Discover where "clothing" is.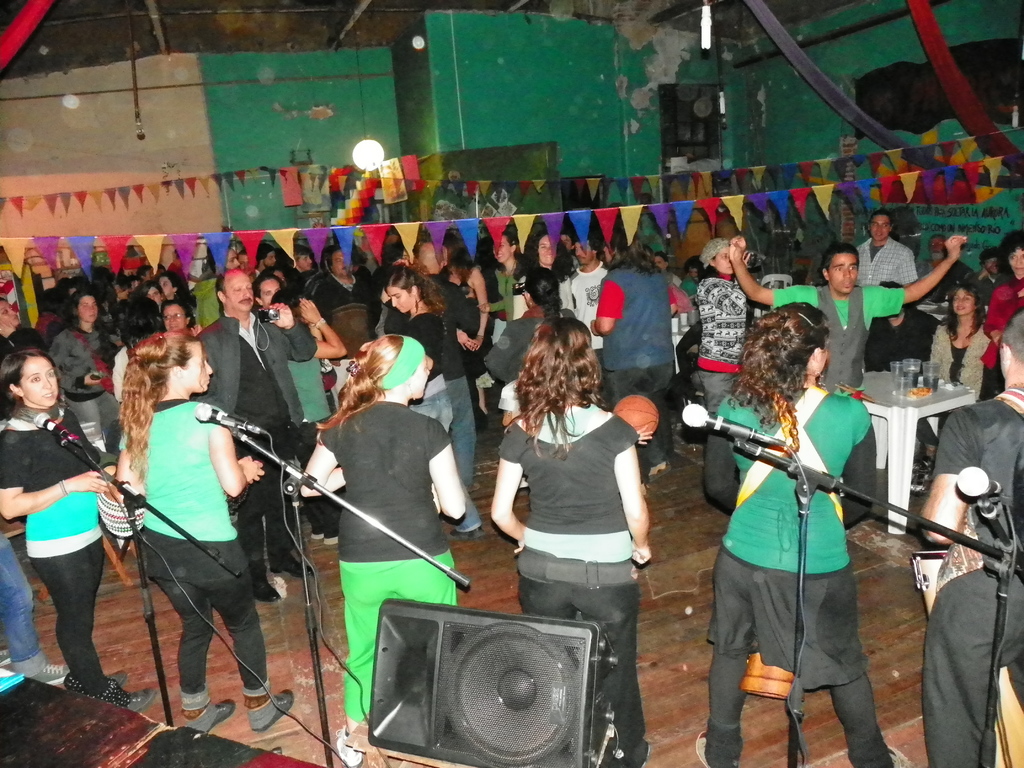
Discovered at region(495, 404, 664, 761).
